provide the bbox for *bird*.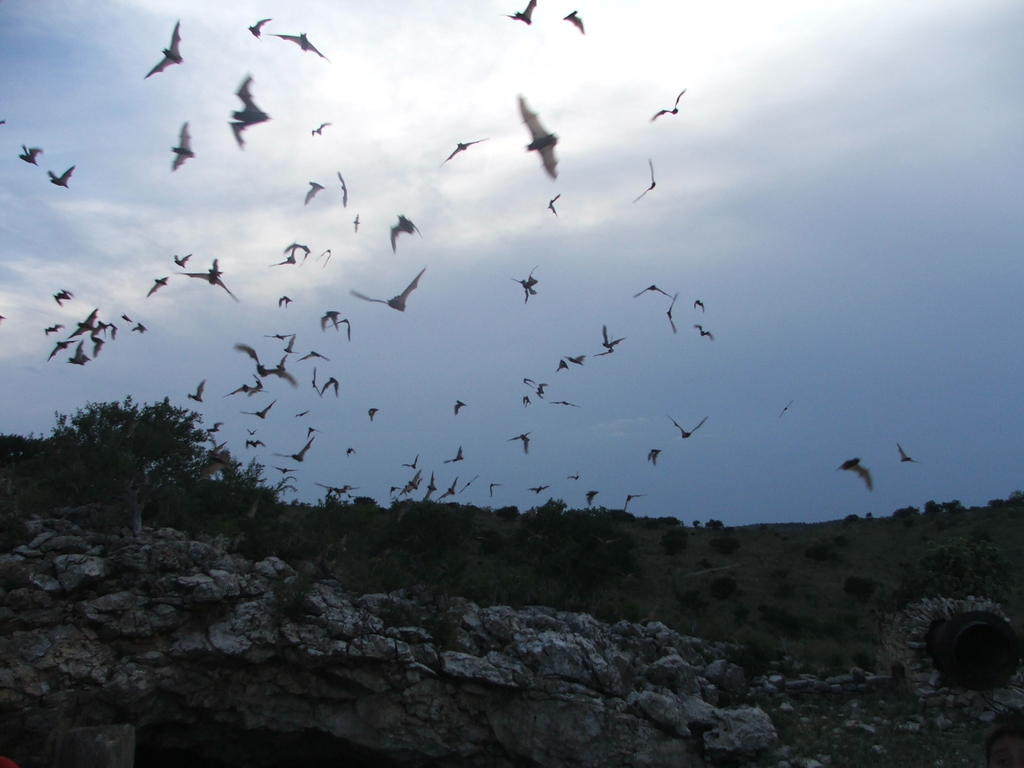
crop(246, 14, 273, 39).
